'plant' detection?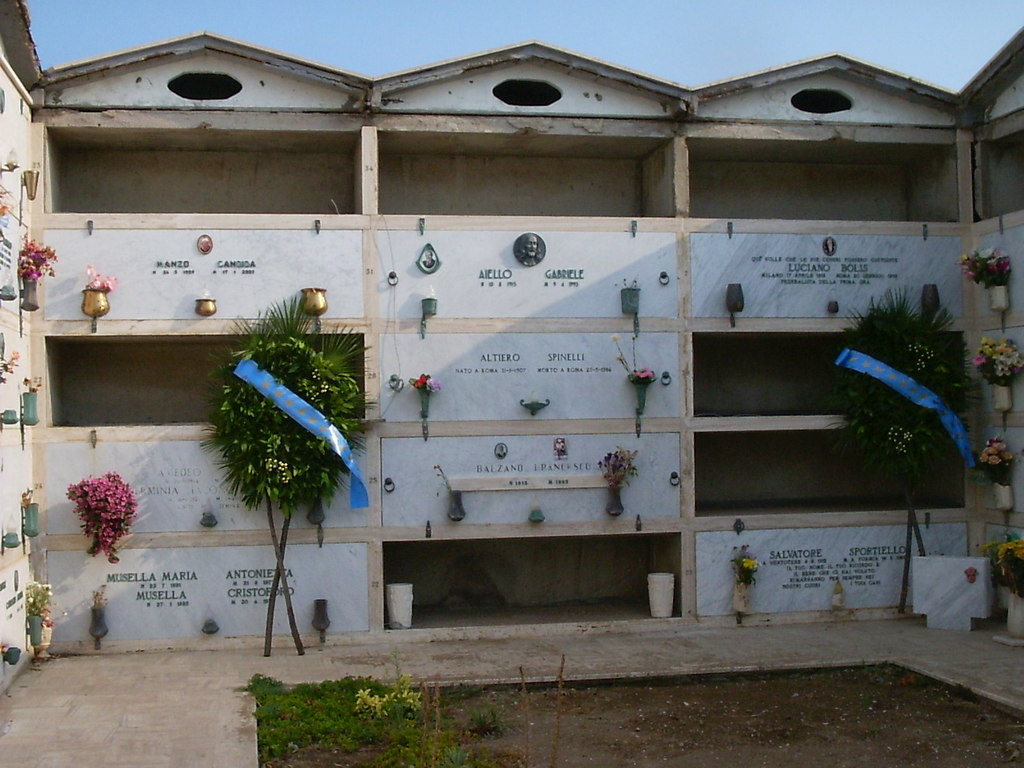
[973, 335, 1023, 387]
